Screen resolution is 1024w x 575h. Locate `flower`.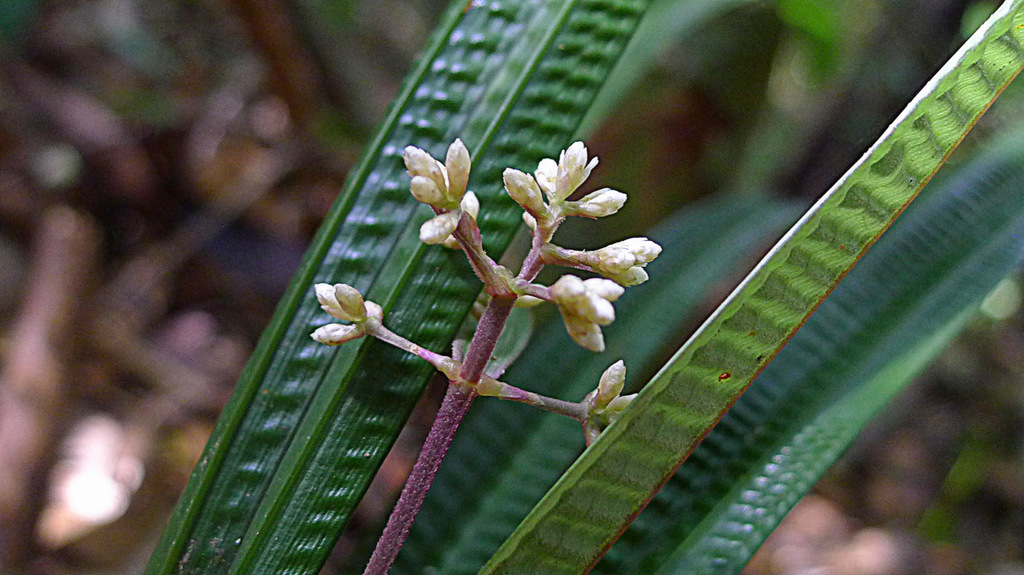
l=400, t=129, r=486, b=257.
